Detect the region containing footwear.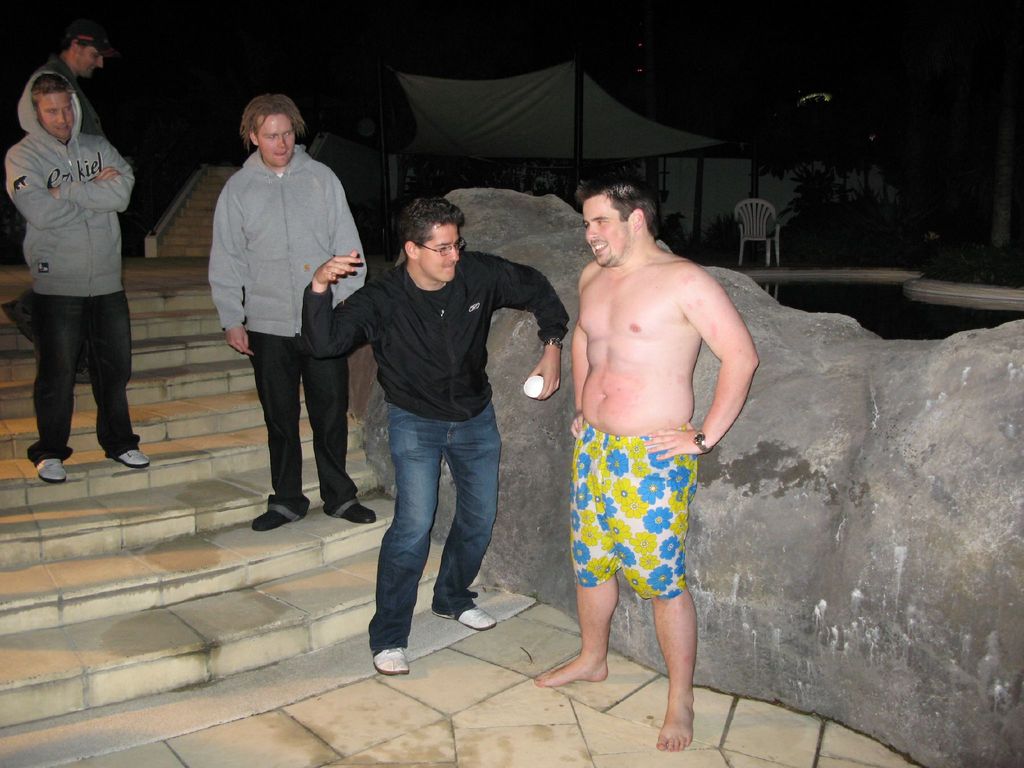
{"x1": 36, "y1": 455, "x2": 68, "y2": 483}.
